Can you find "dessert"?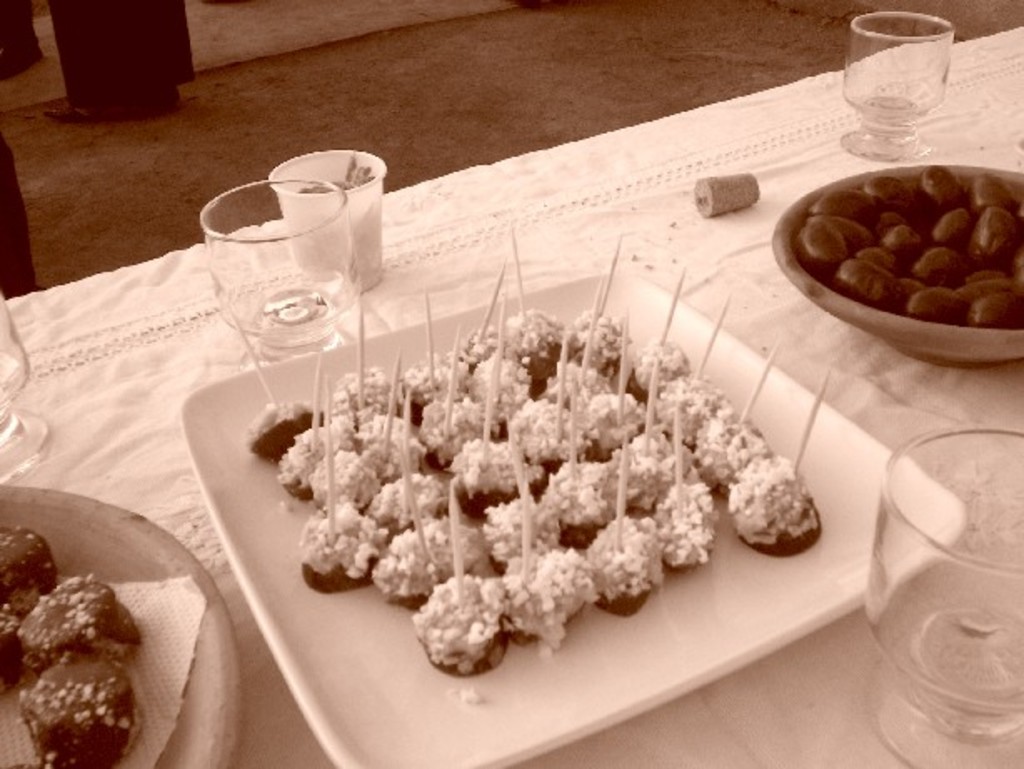
Yes, bounding box: rect(509, 304, 554, 375).
